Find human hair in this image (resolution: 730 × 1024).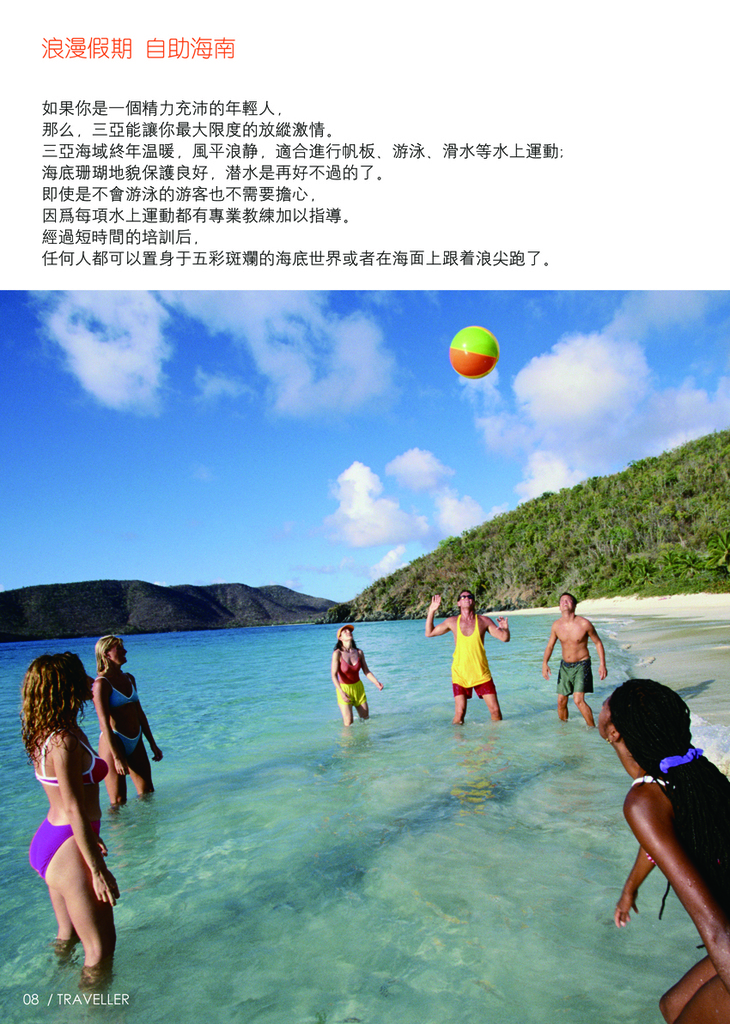
<box>559,592,578,604</box>.
